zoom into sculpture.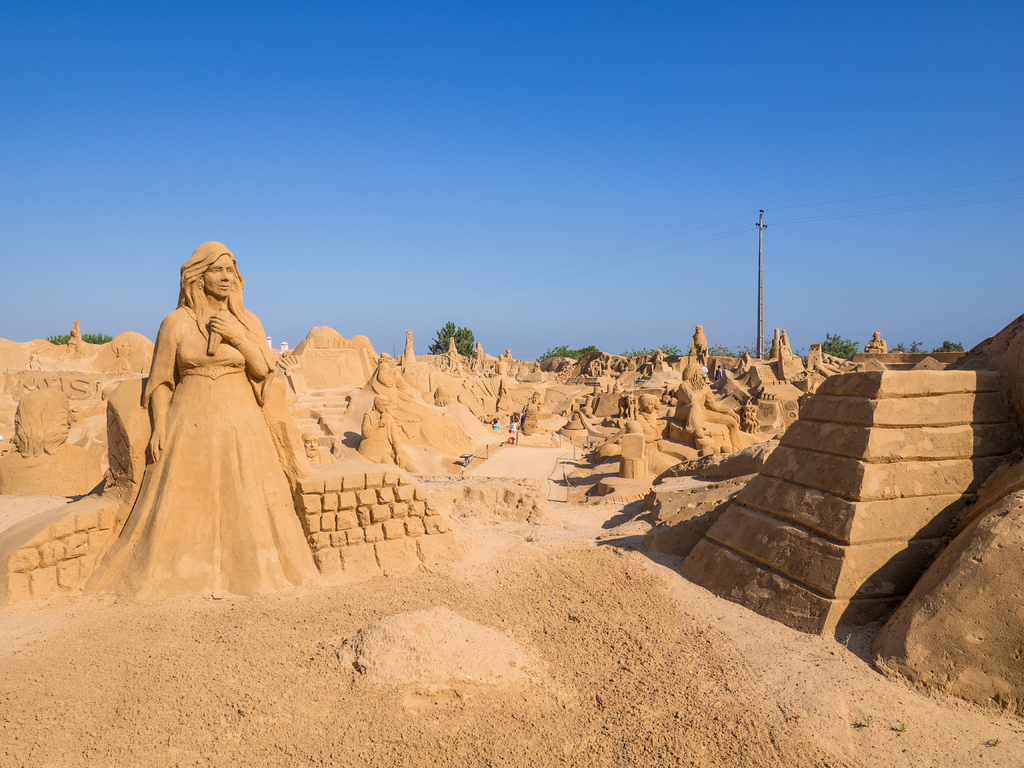
Zoom target: (478,338,482,365).
